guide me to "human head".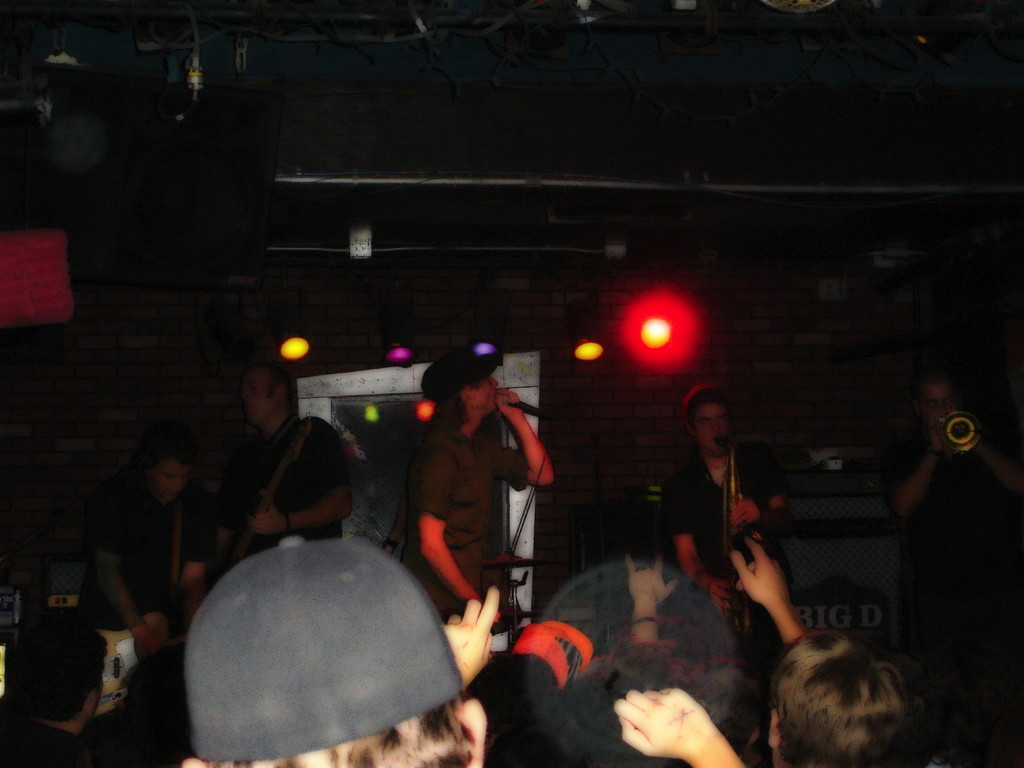
Guidance: x1=17 y1=627 x2=109 y2=730.
